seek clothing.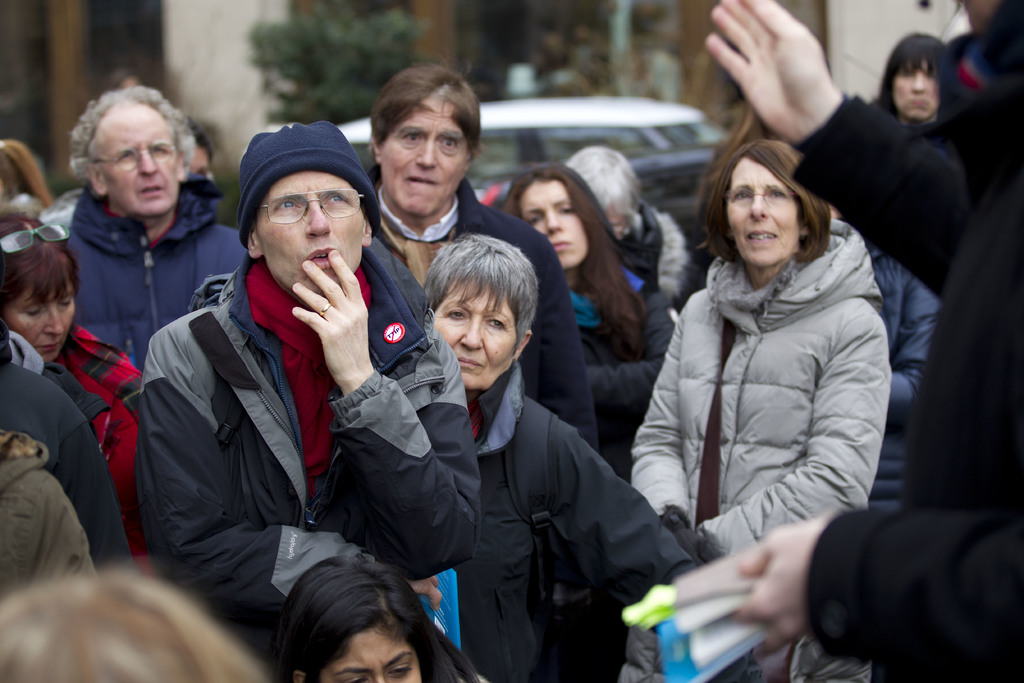
{"x1": 558, "y1": 258, "x2": 679, "y2": 474}.
